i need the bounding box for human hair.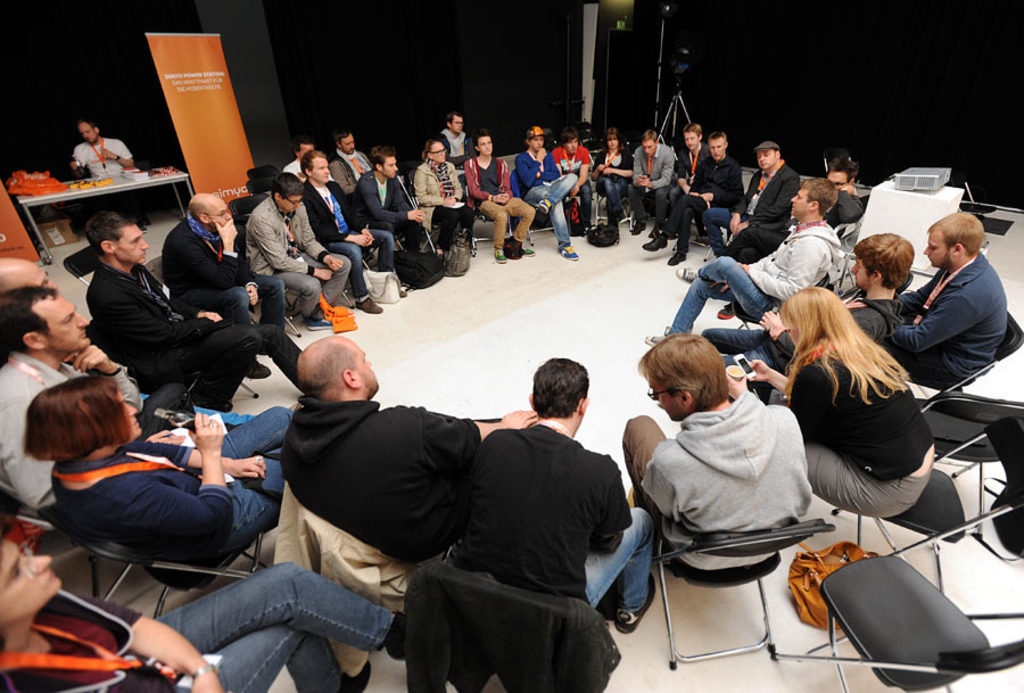
Here it is: select_region(683, 119, 704, 142).
